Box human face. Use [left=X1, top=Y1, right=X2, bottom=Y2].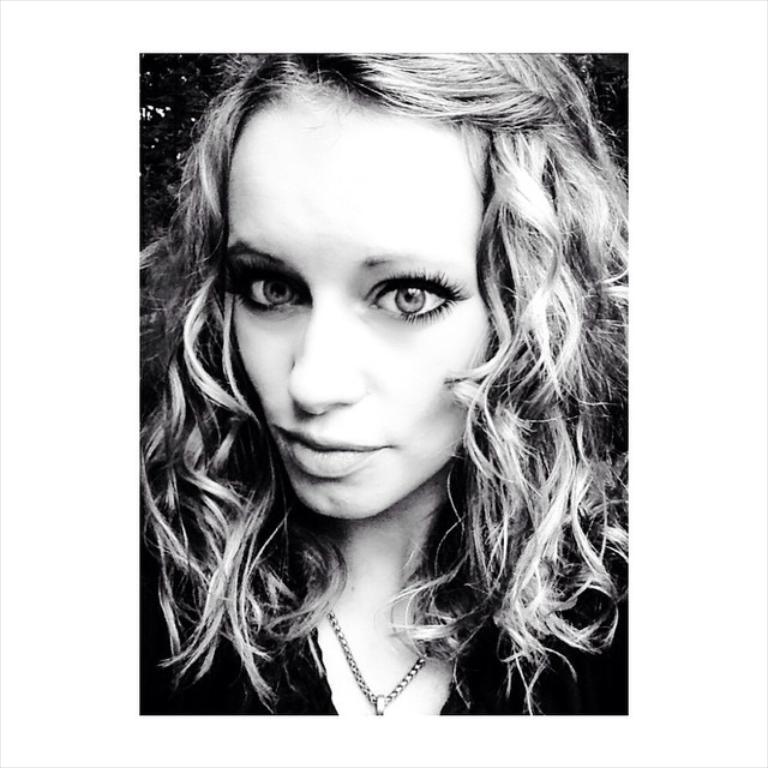
[left=215, top=80, right=491, bottom=524].
